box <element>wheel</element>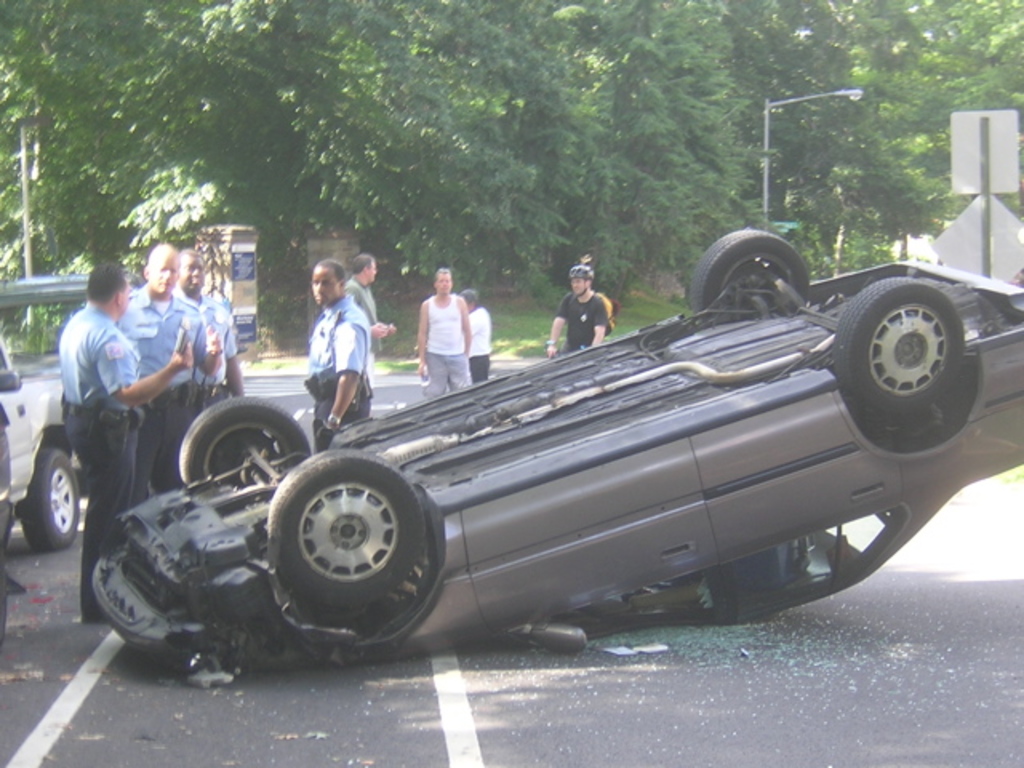
left=685, top=222, right=810, bottom=312
